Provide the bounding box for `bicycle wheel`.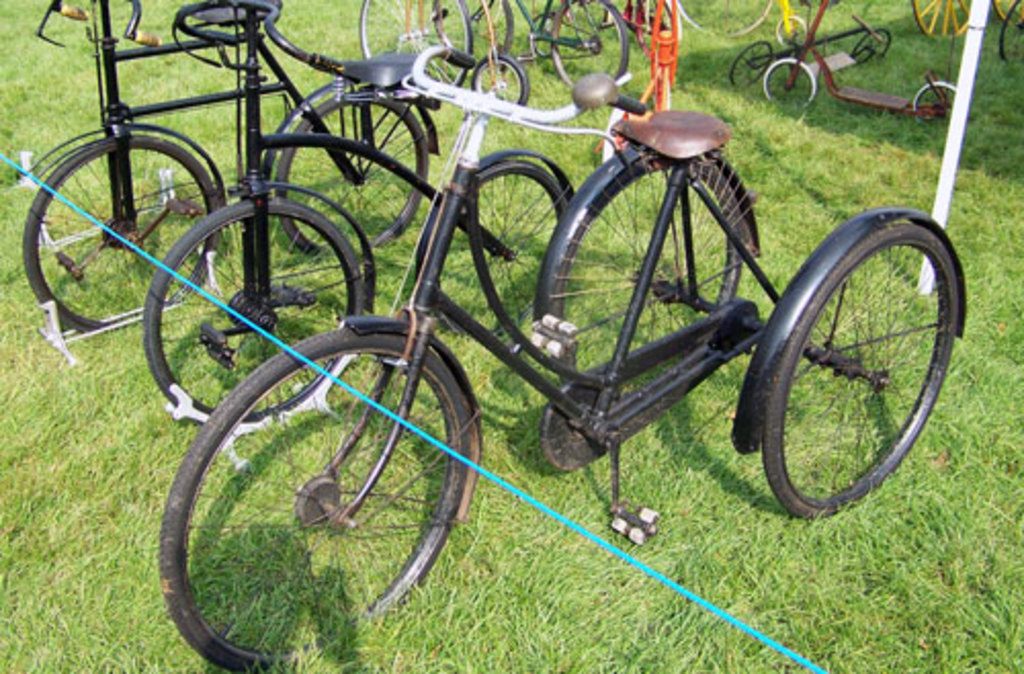
left=141, top=193, right=371, bottom=424.
